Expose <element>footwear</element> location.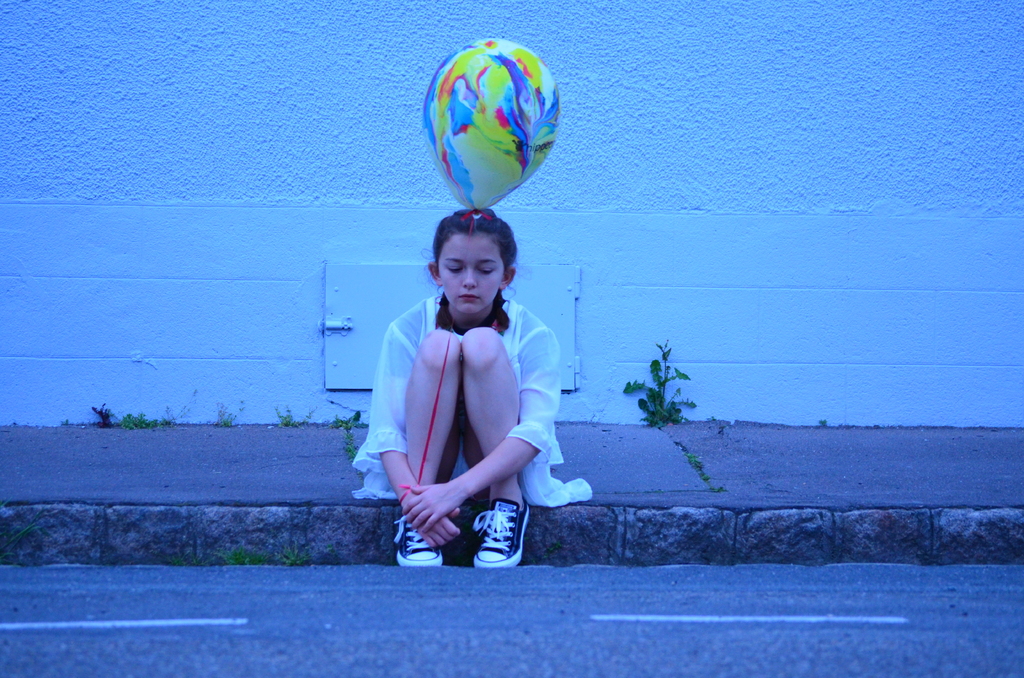
Exposed at 393, 515, 449, 567.
